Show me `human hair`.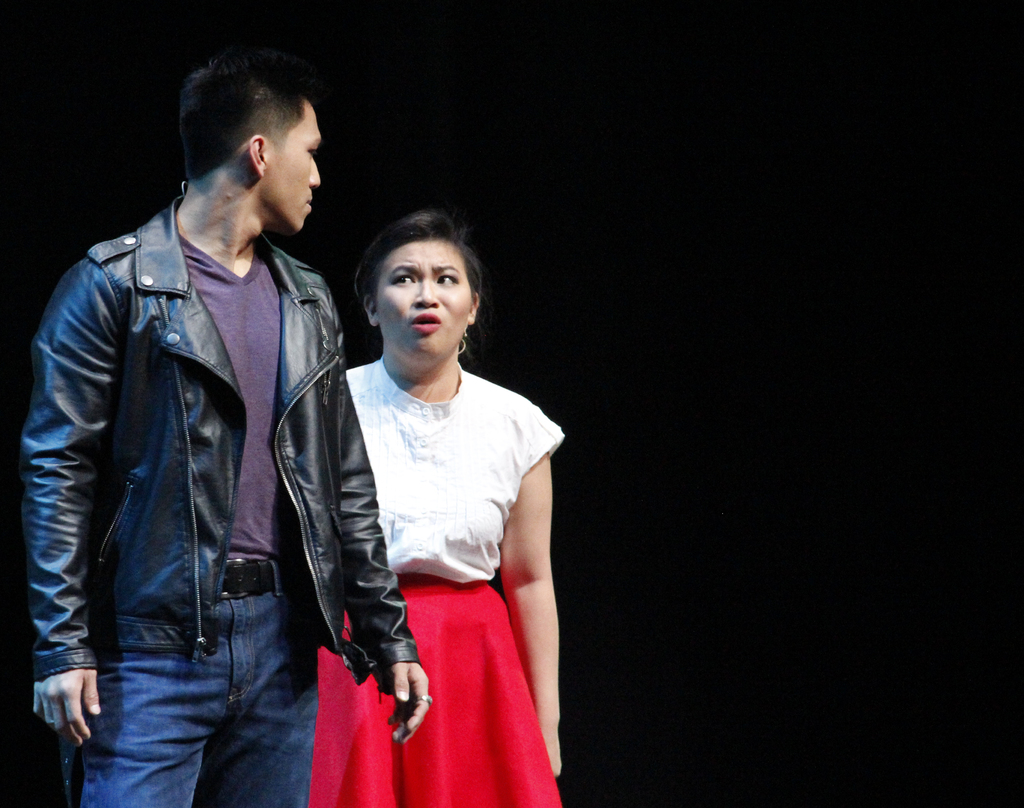
`human hair` is here: box(184, 47, 316, 181).
